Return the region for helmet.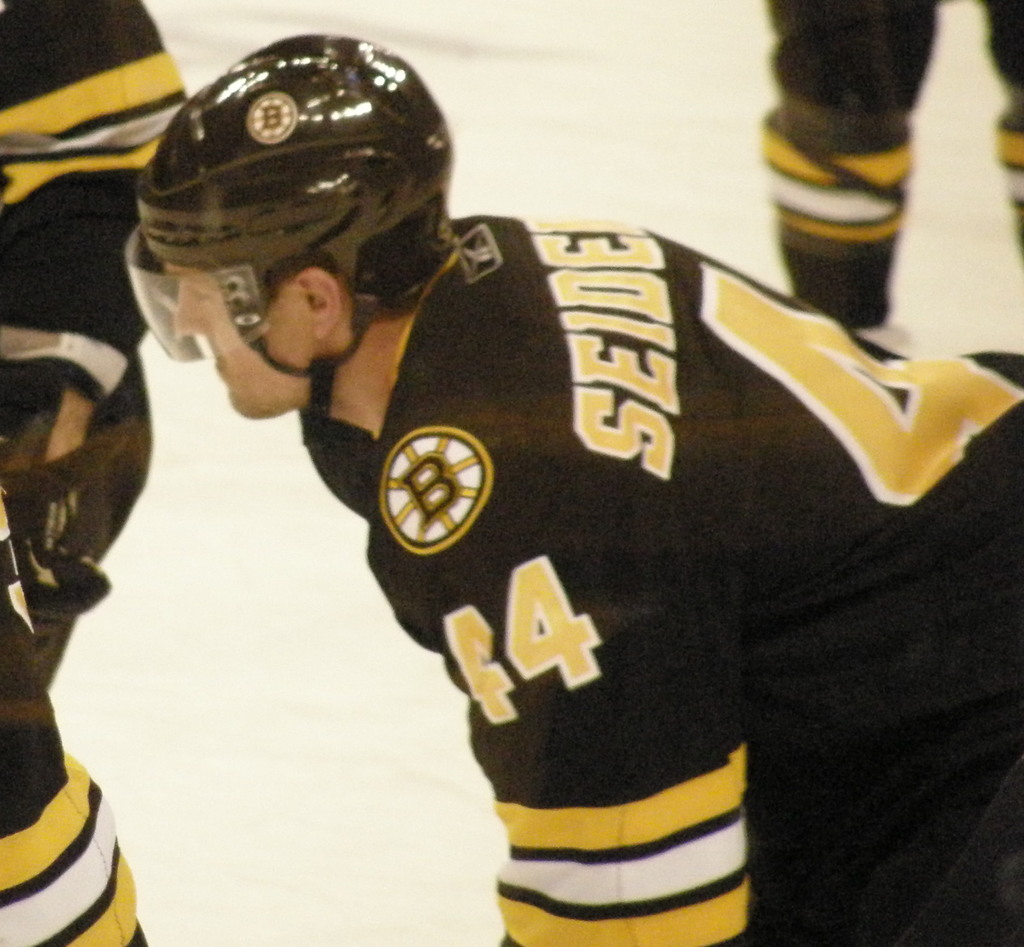
129,40,474,406.
